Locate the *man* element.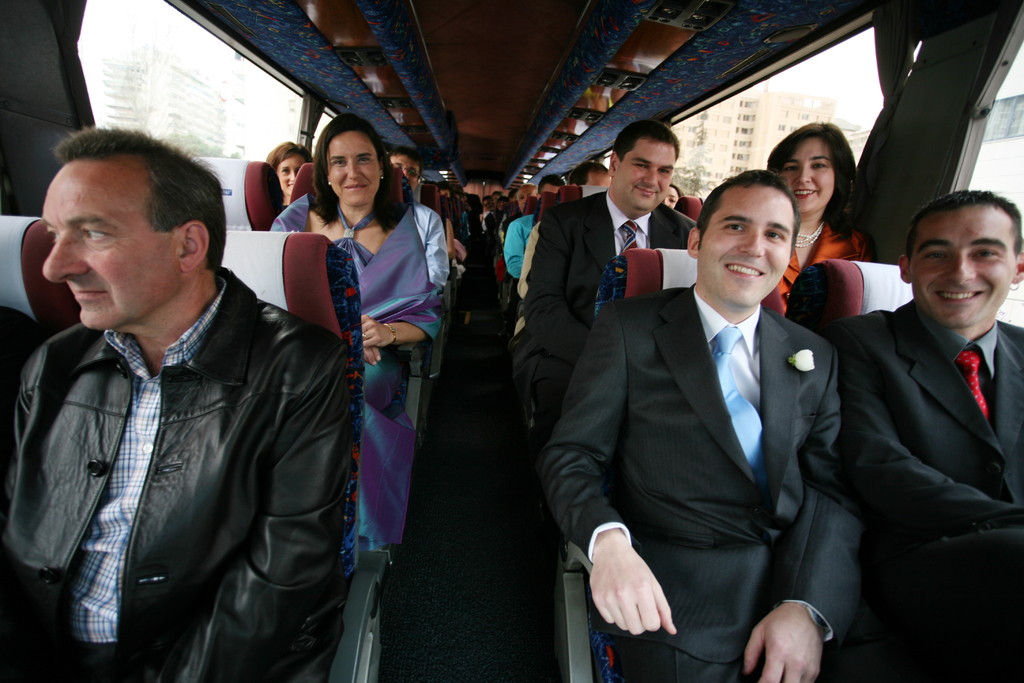
Element bbox: pyautogui.locateOnScreen(830, 188, 1023, 682).
